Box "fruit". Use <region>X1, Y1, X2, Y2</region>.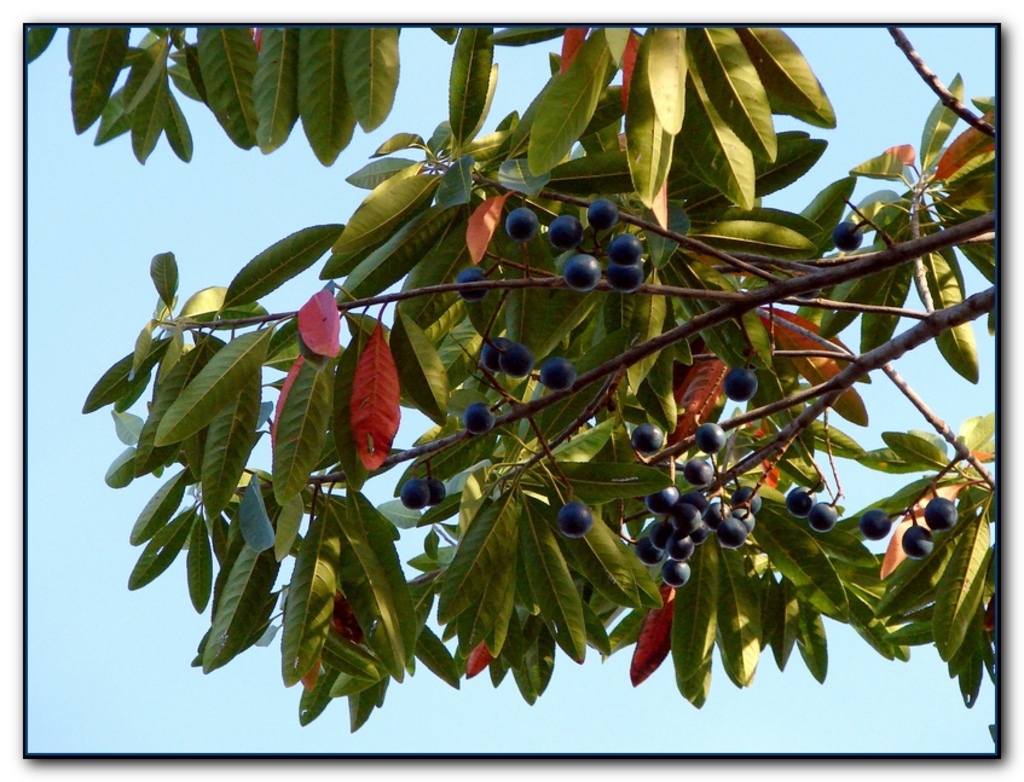
<region>505, 207, 538, 244</region>.
